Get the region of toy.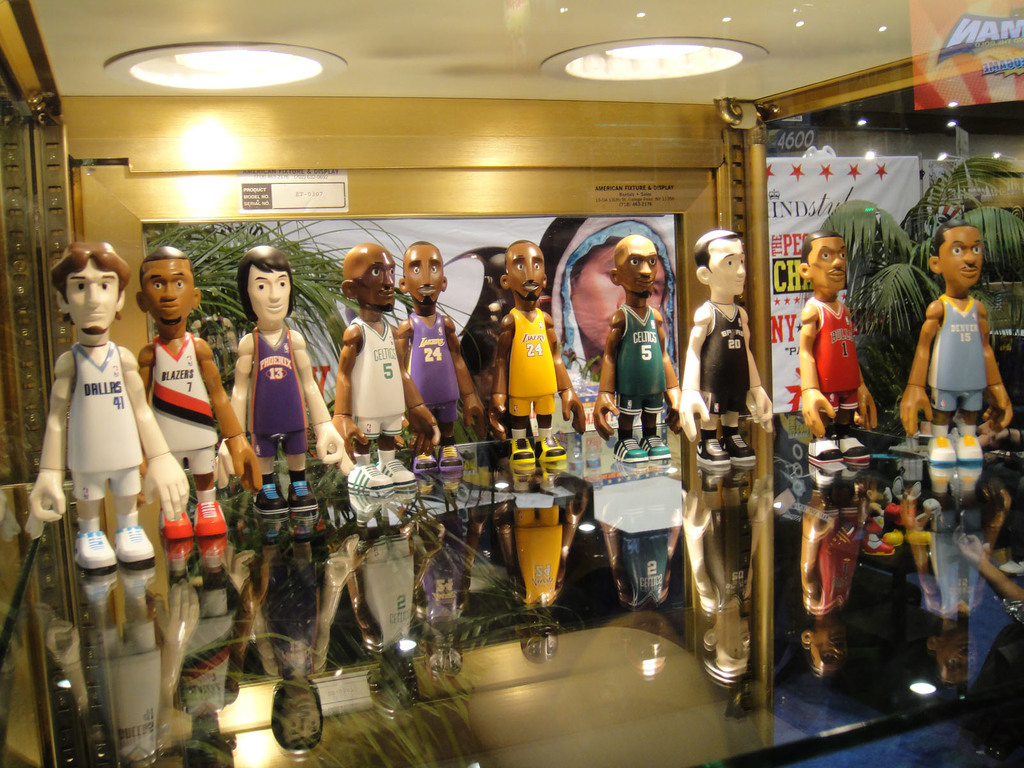
<region>489, 238, 589, 470</region>.
